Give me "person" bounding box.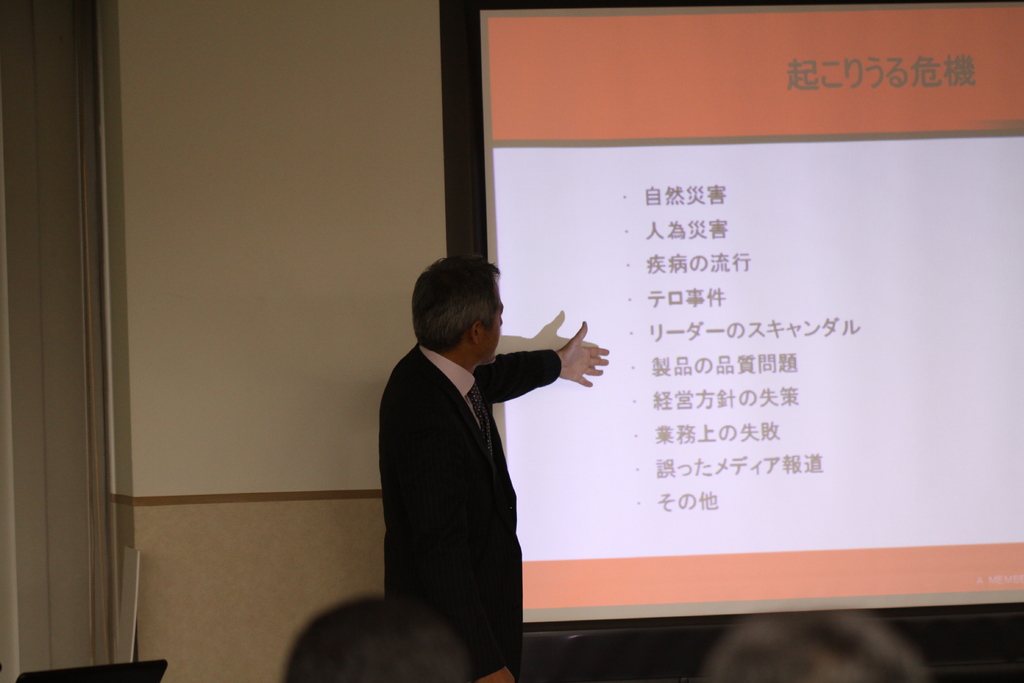
x1=282, y1=588, x2=472, y2=682.
